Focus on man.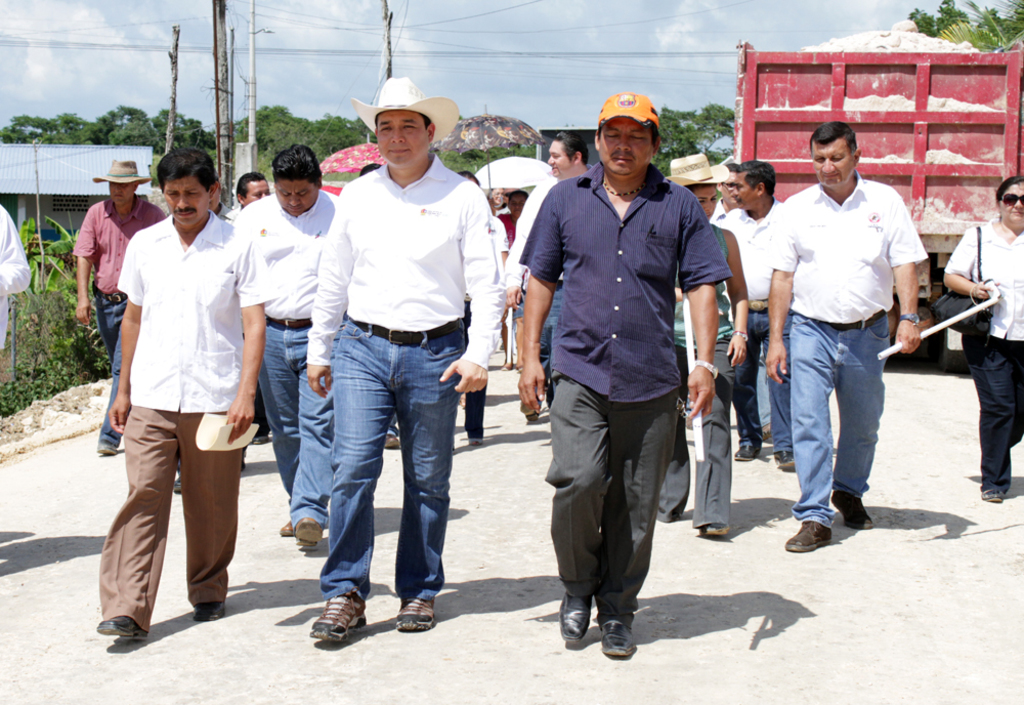
Focused at left=710, top=160, right=743, bottom=226.
